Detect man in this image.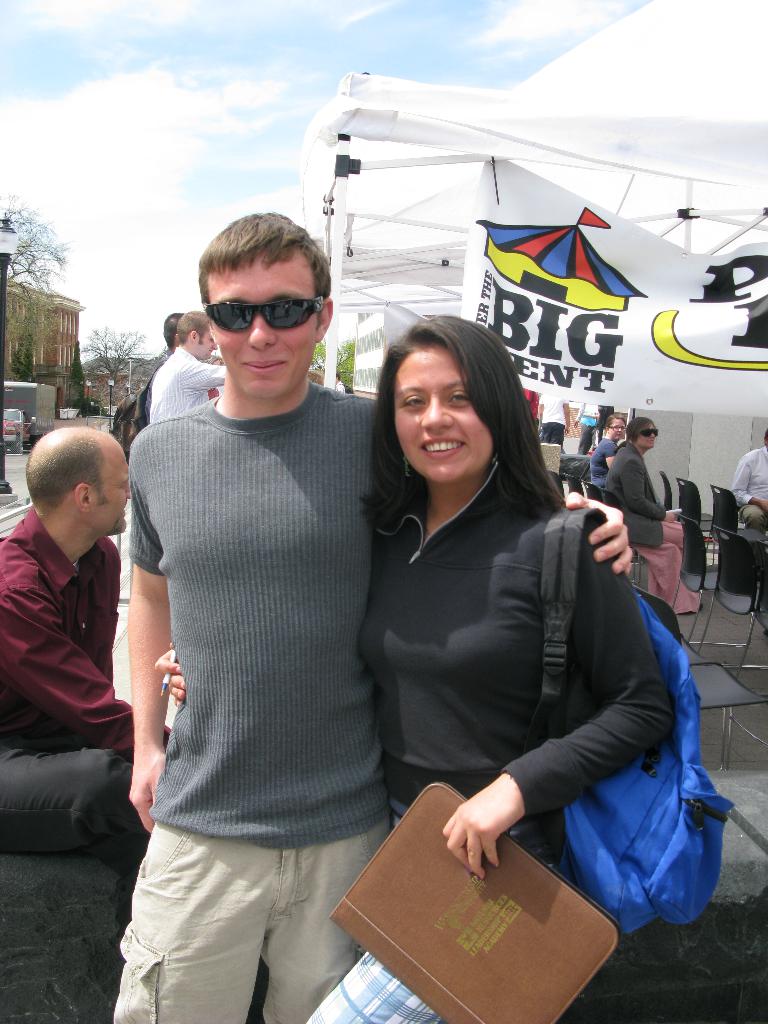
Detection: 602, 423, 649, 569.
